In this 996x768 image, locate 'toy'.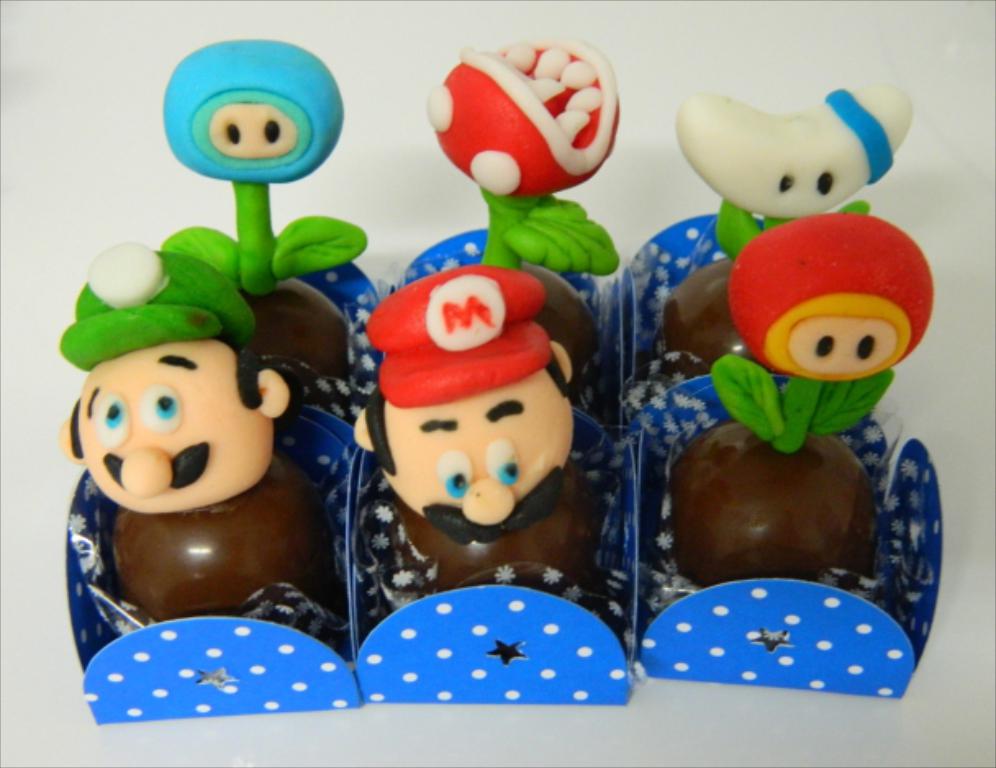
Bounding box: pyautogui.locateOnScreen(169, 36, 367, 318).
